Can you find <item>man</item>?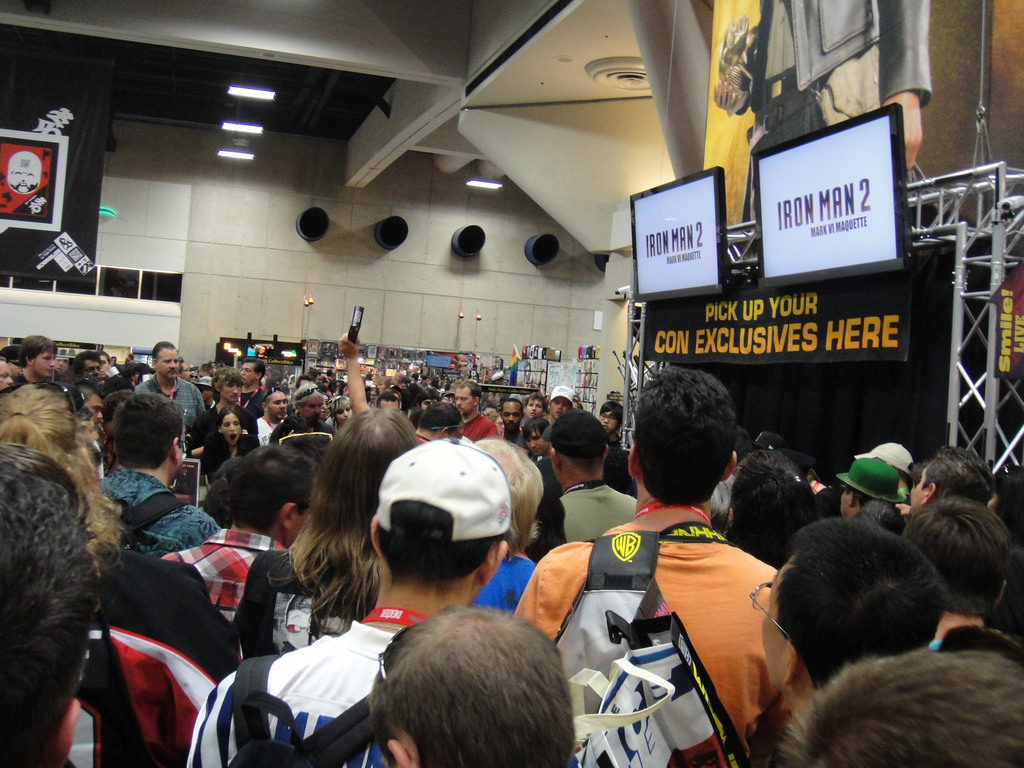
Yes, bounding box: select_region(185, 443, 518, 767).
